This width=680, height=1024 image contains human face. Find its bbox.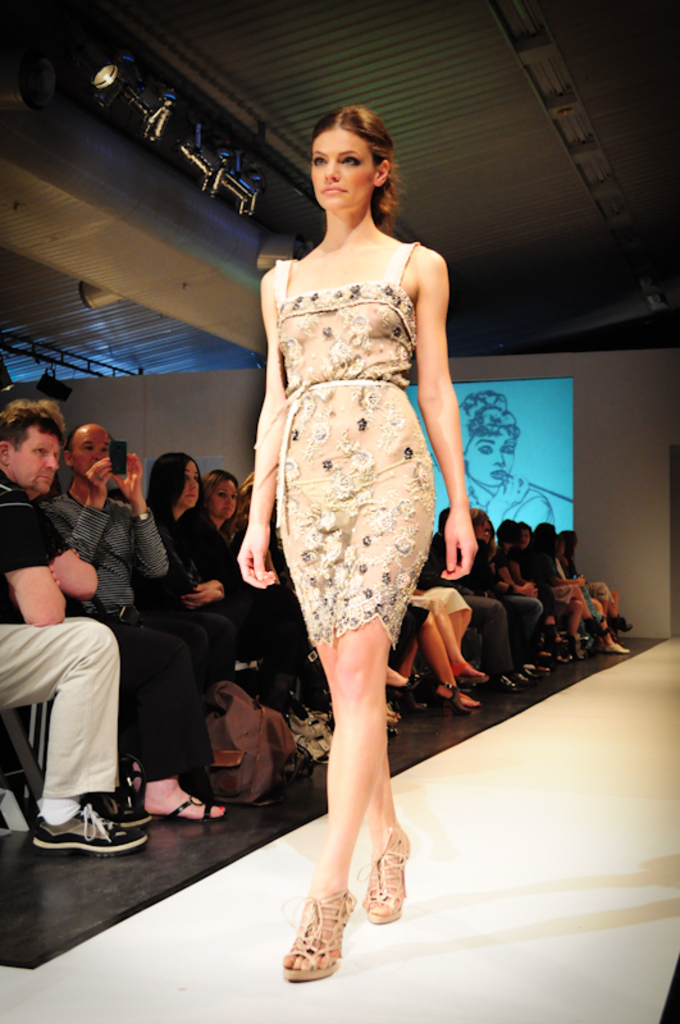
(73, 429, 111, 474).
